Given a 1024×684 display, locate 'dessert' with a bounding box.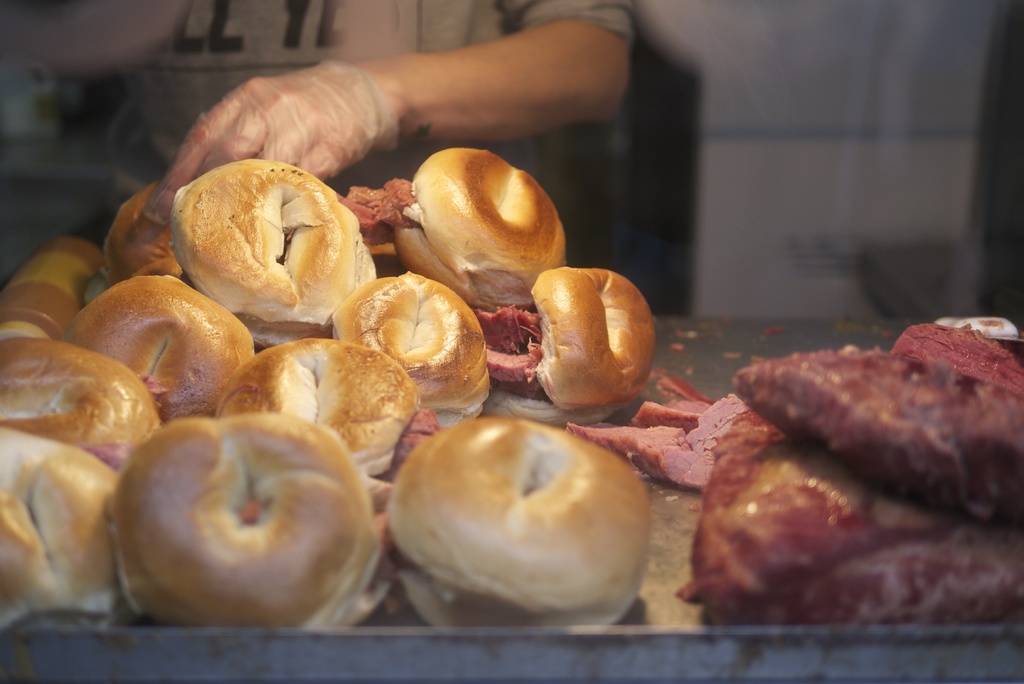
Located: left=678, top=323, right=1023, bottom=624.
